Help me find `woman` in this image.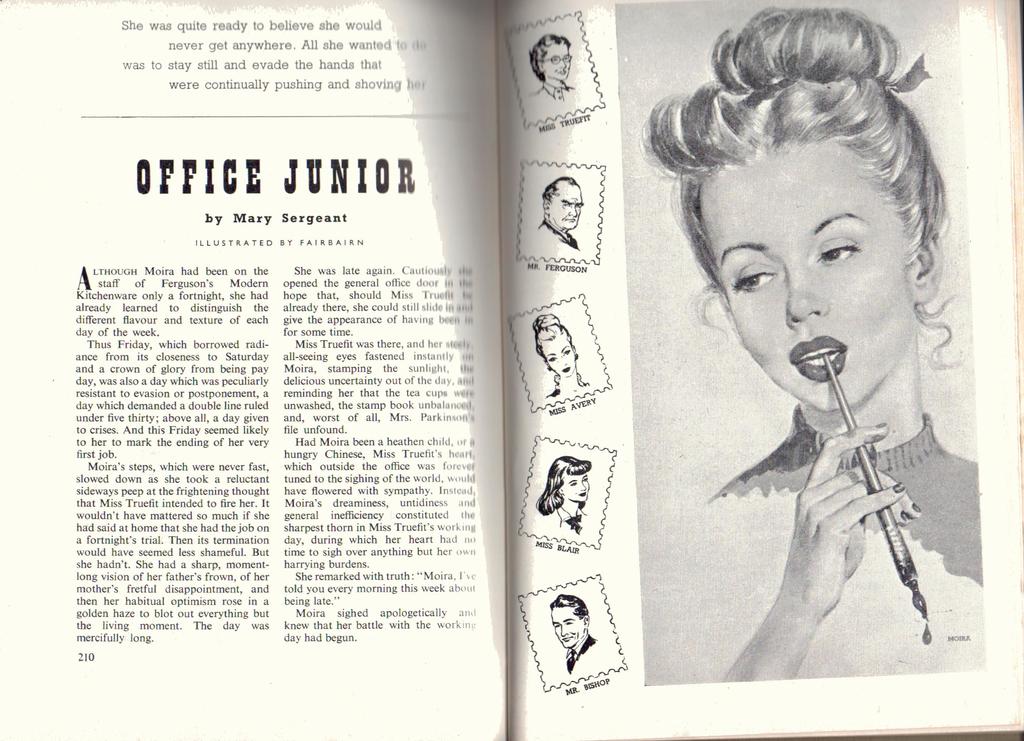
Found it: 478,31,941,740.
